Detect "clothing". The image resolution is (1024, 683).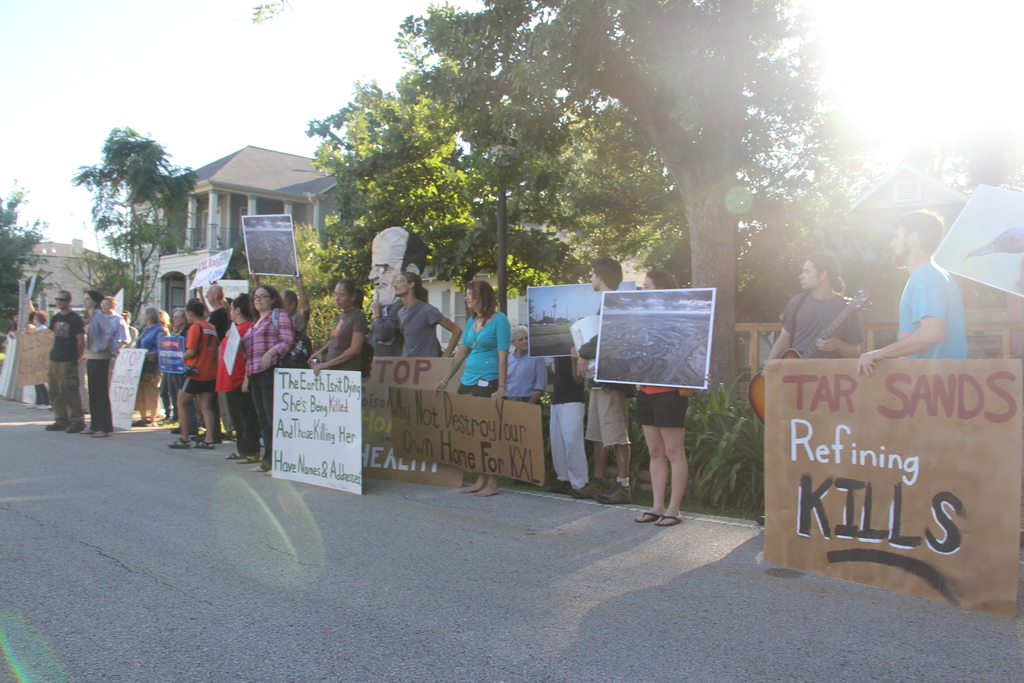
select_region(156, 320, 184, 414).
